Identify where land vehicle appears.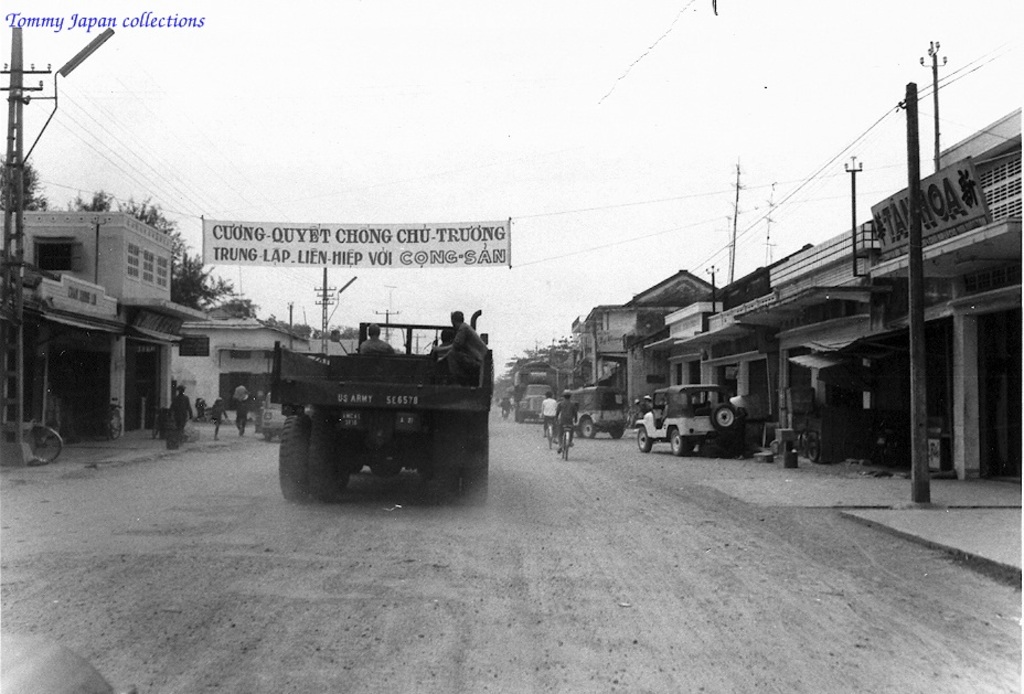
Appears at [left=564, top=386, right=628, bottom=440].
